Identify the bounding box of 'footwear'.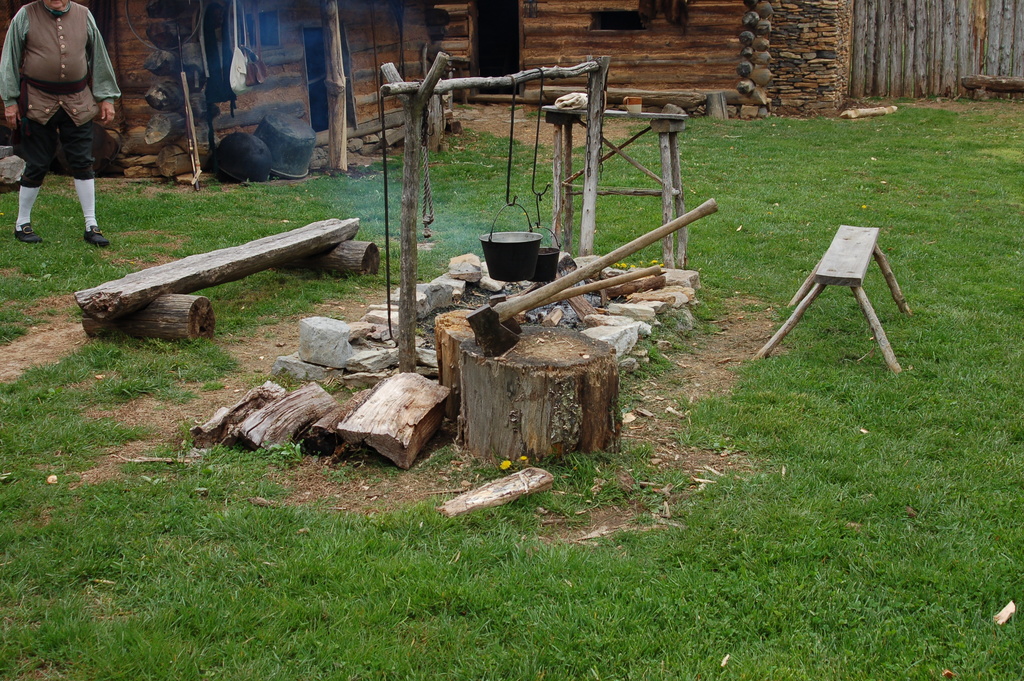
[x1=83, y1=224, x2=109, y2=247].
